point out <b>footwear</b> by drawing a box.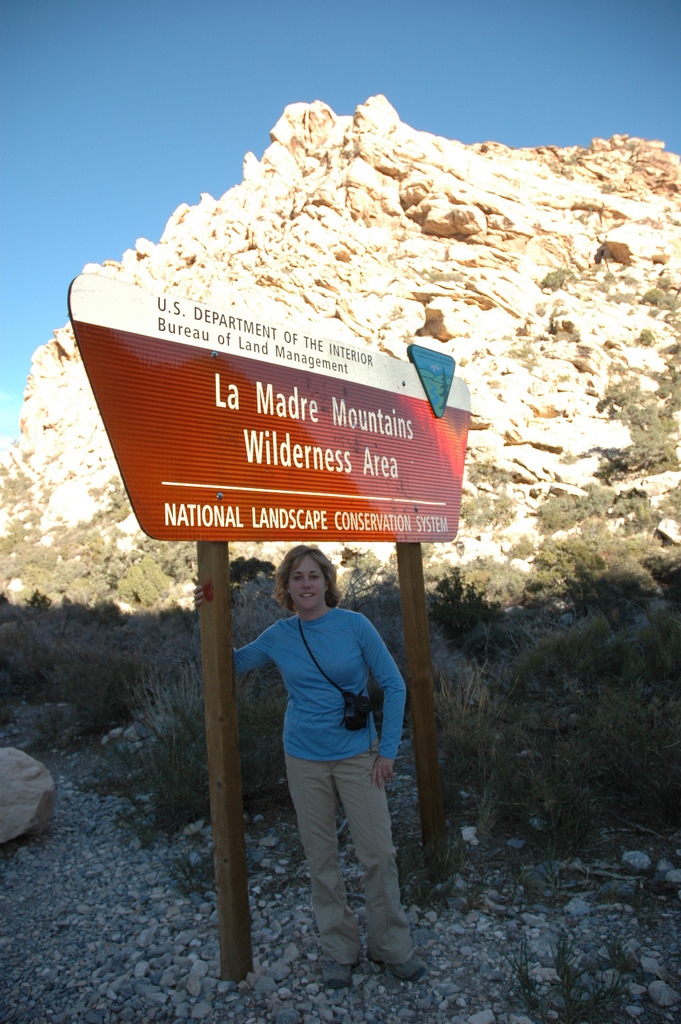
BBox(323, 963, 353, 989).
